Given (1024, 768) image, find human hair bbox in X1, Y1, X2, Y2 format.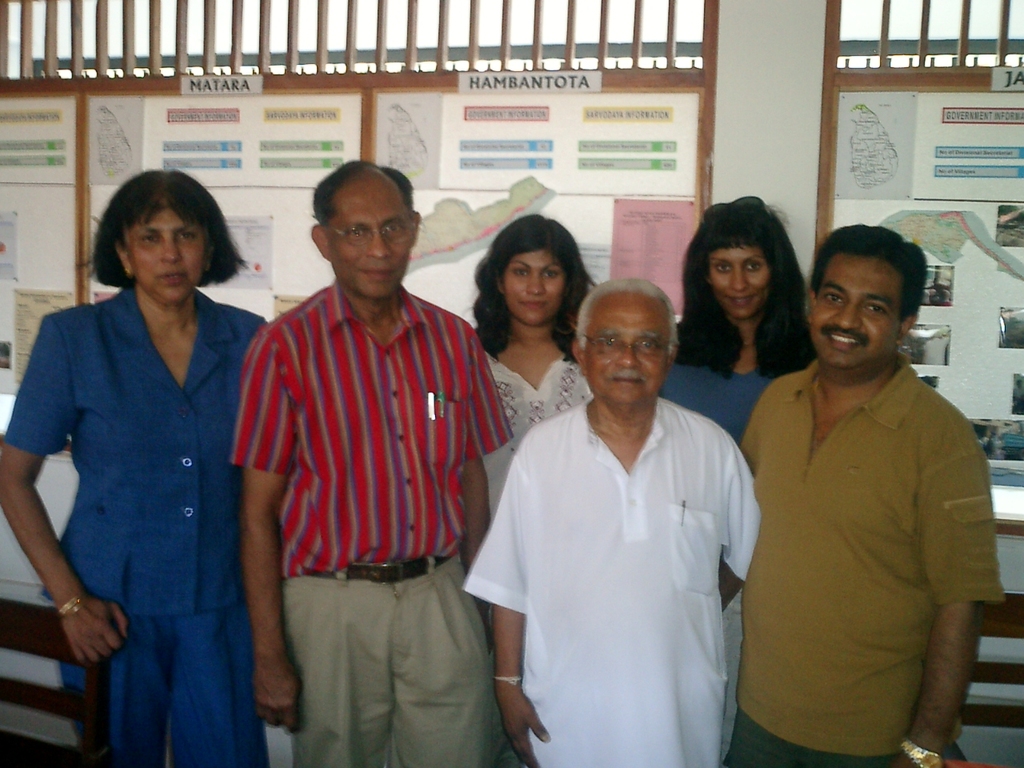
467, 213, 599, 365.
